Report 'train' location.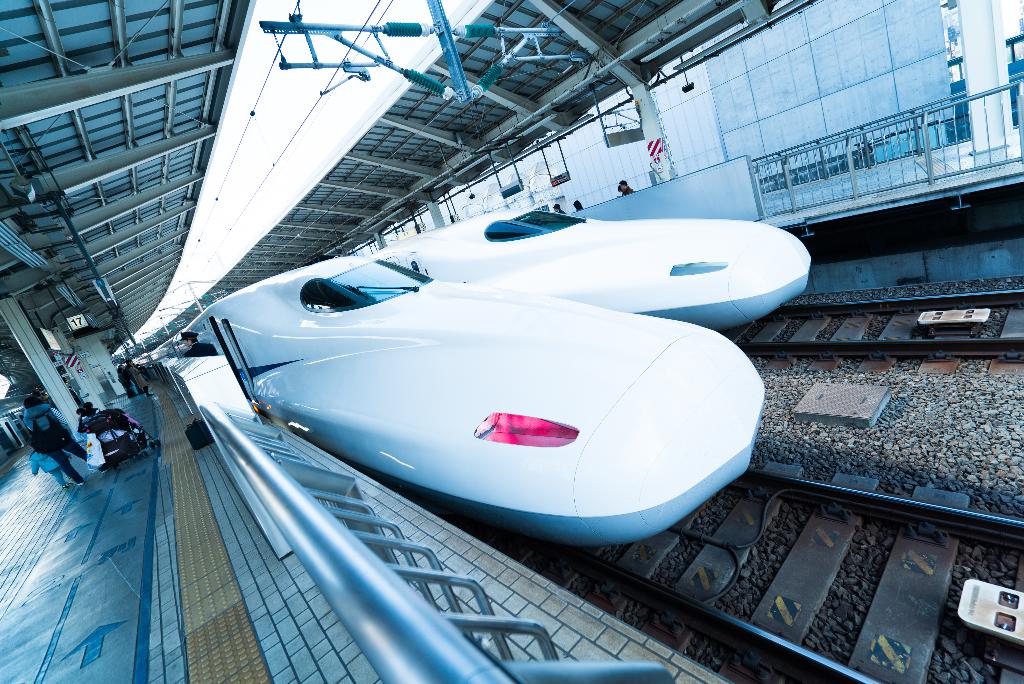
Report: {"left": 145, "top": 256, "right": 767, "bottom": 550}.
